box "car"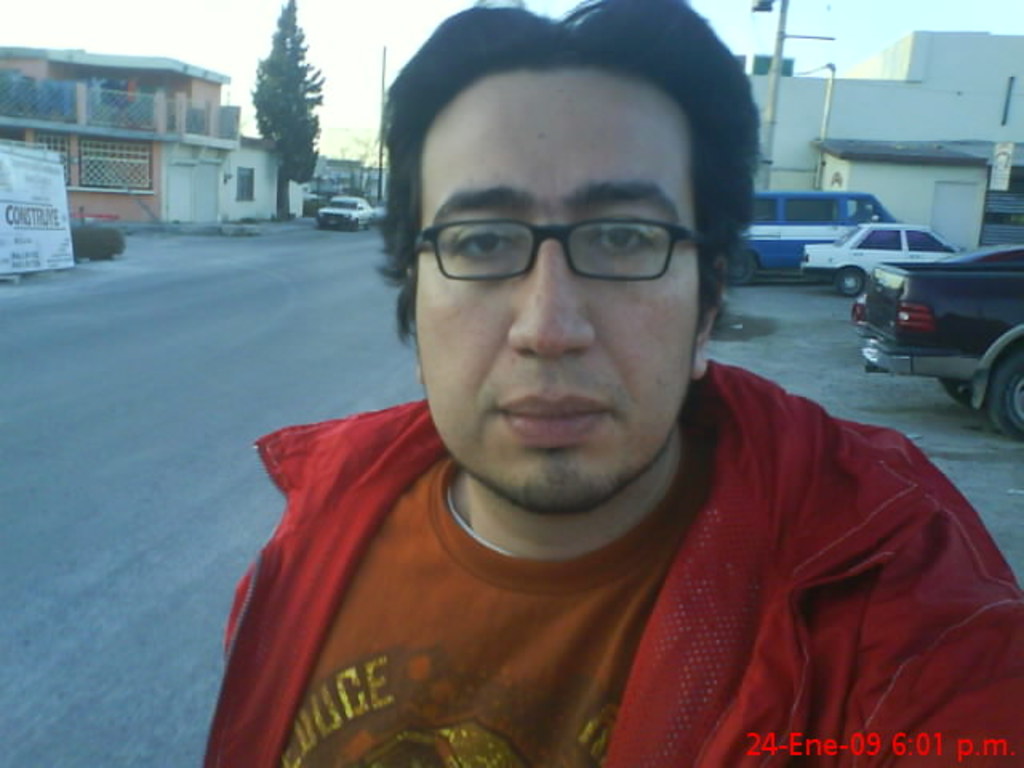
crop(315, 198, 374, 232)
